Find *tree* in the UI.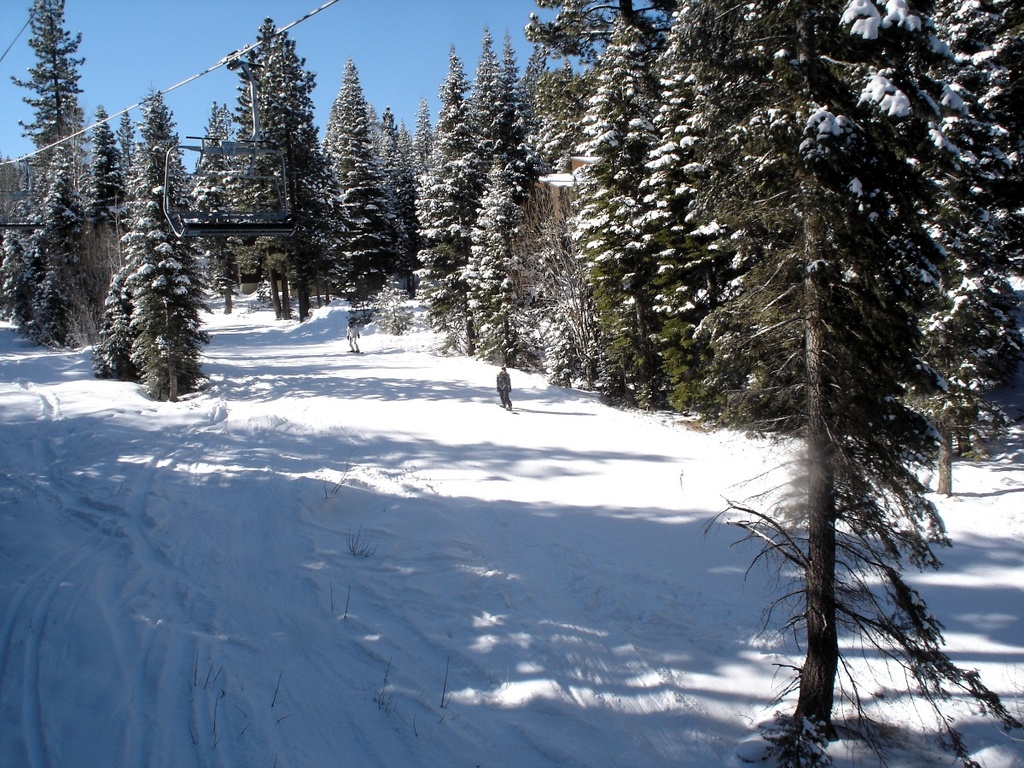
UI element at (0, 161, 36, 335).
